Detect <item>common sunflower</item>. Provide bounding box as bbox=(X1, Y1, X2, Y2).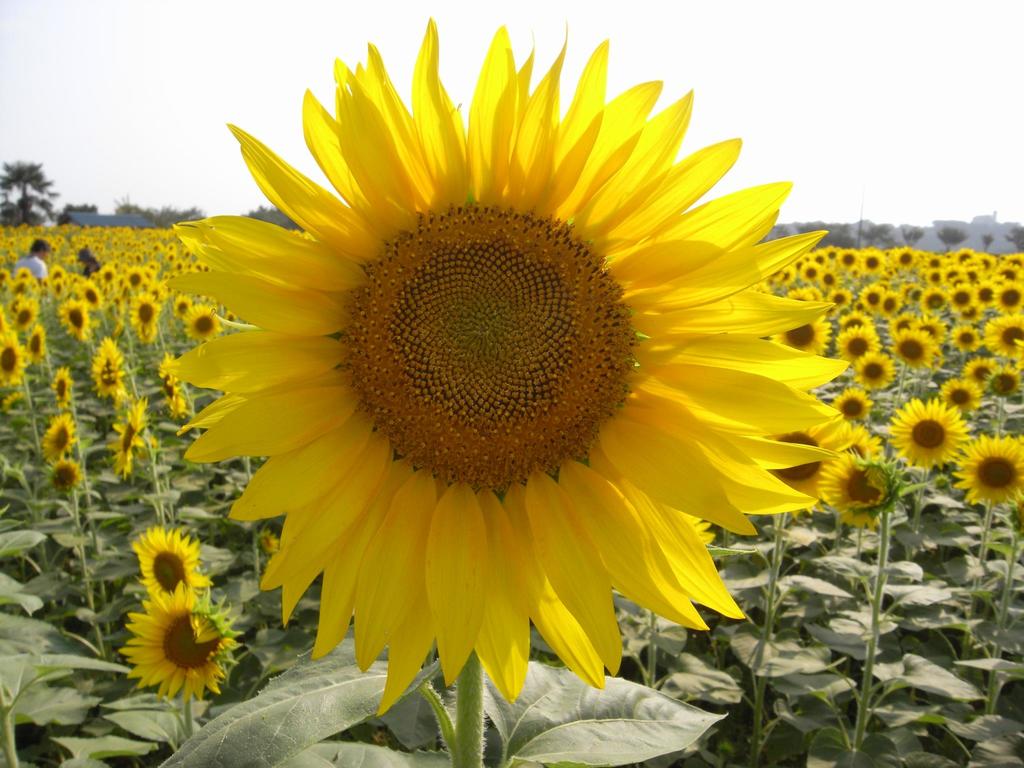
bbox=(965, 355, 991, 383).
